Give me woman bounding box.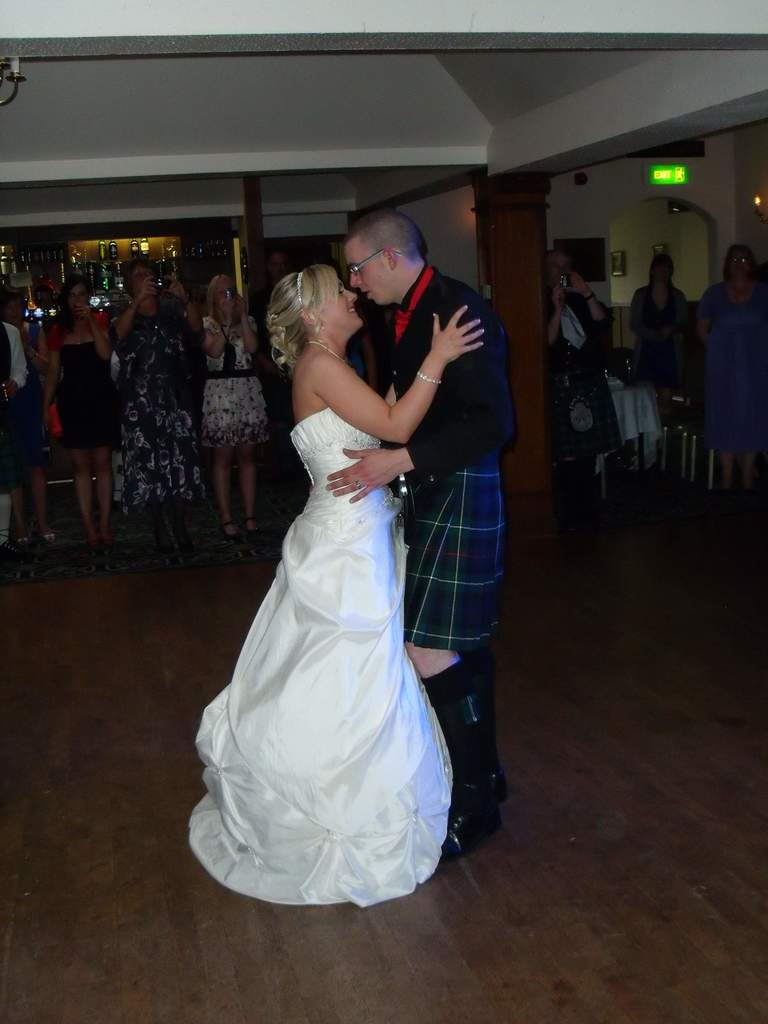
[100,260,217,523].
